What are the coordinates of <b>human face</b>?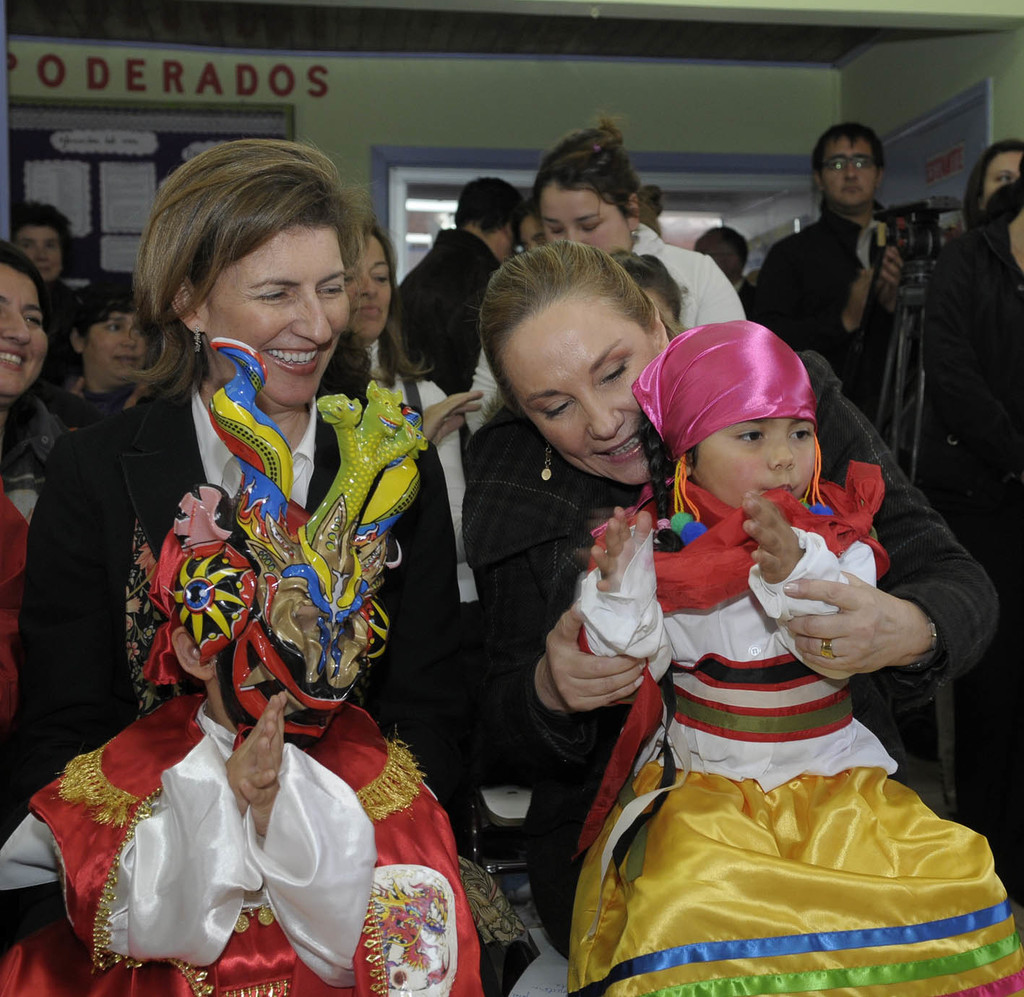
[506,300,663,488].
